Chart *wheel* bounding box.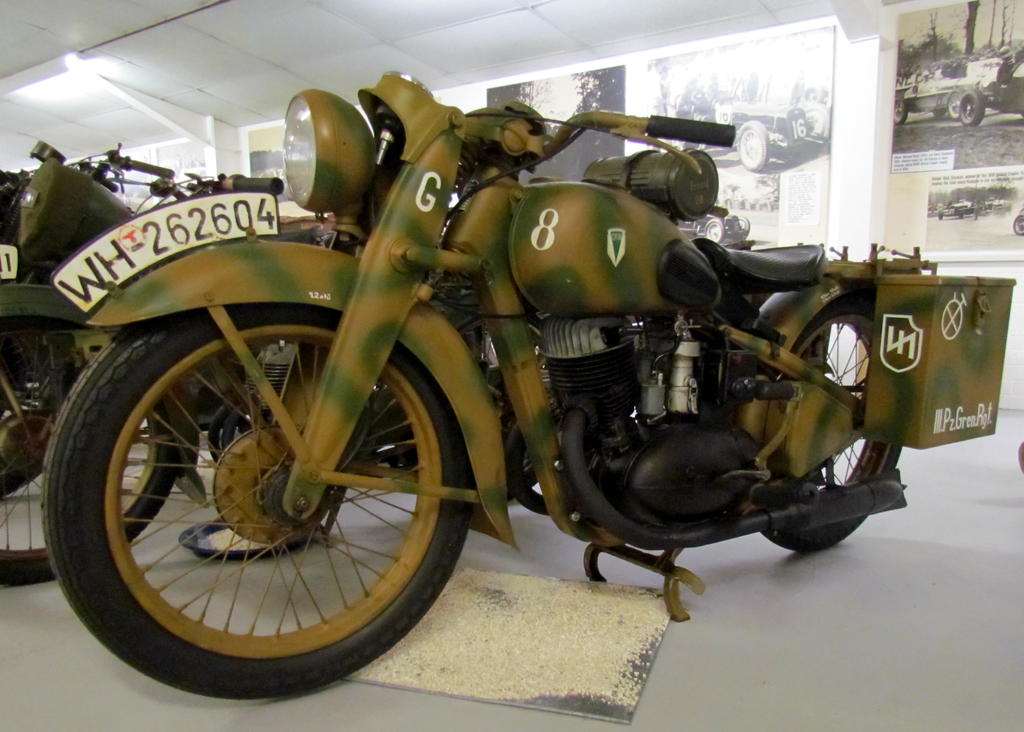
Charted: [45,302,479,690].
